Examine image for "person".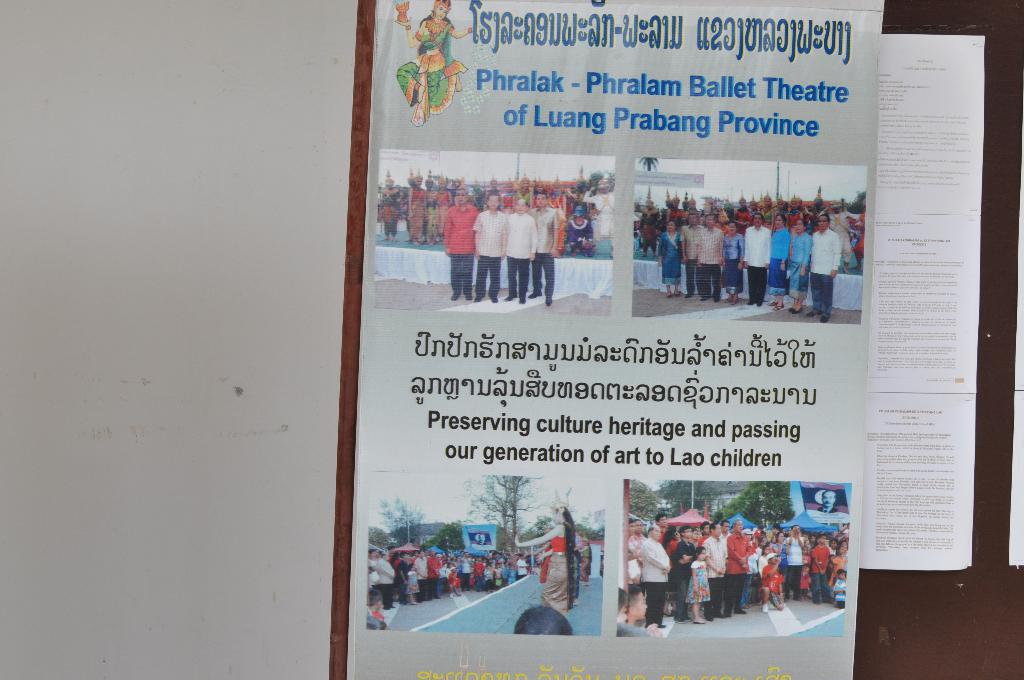
Examination result: bbox(397, 0, 476, 127).
